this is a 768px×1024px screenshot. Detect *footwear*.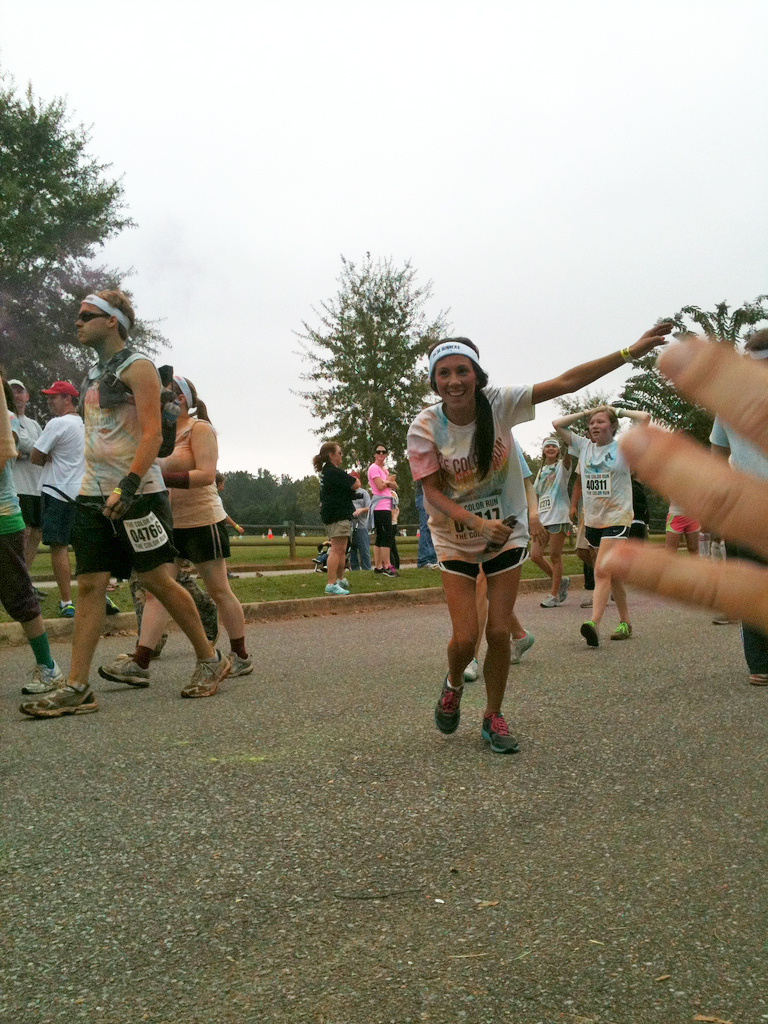
bbox=(510, 629, 534, 663).
